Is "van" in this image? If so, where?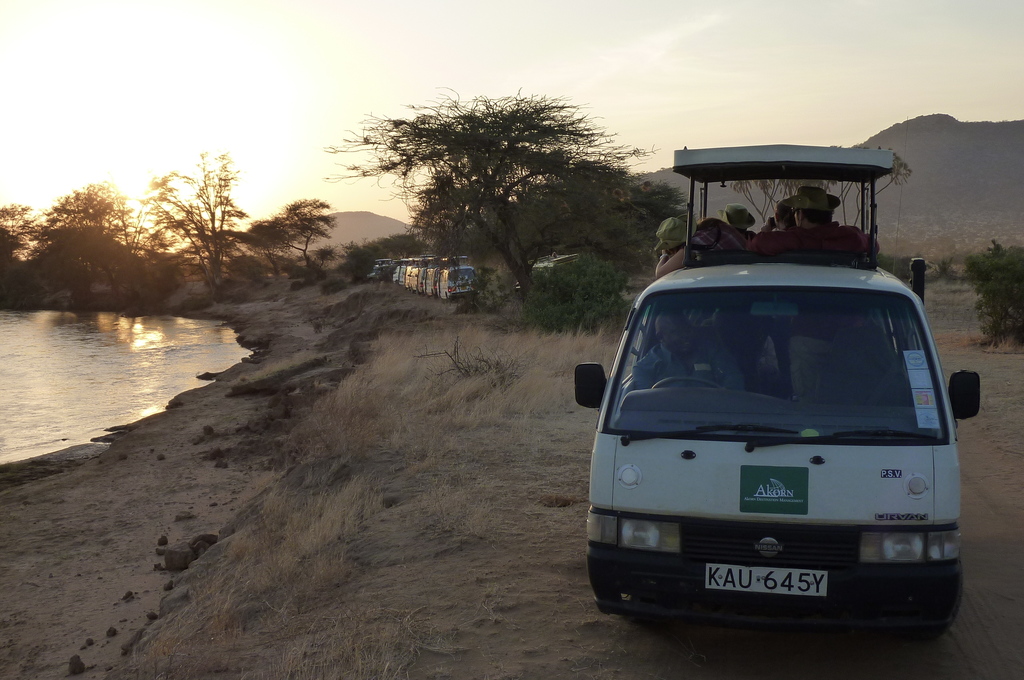
Yes, at (left=576, top=139, right=983, bottom=646).
